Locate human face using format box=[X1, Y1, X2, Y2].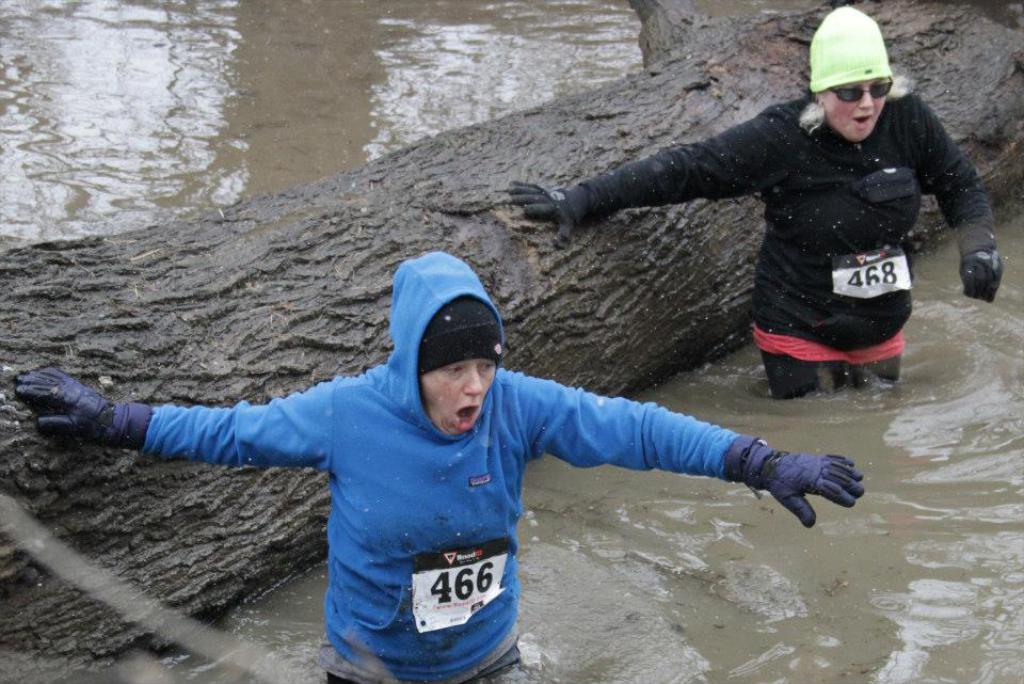
box=[827, 81, 886, 145].
